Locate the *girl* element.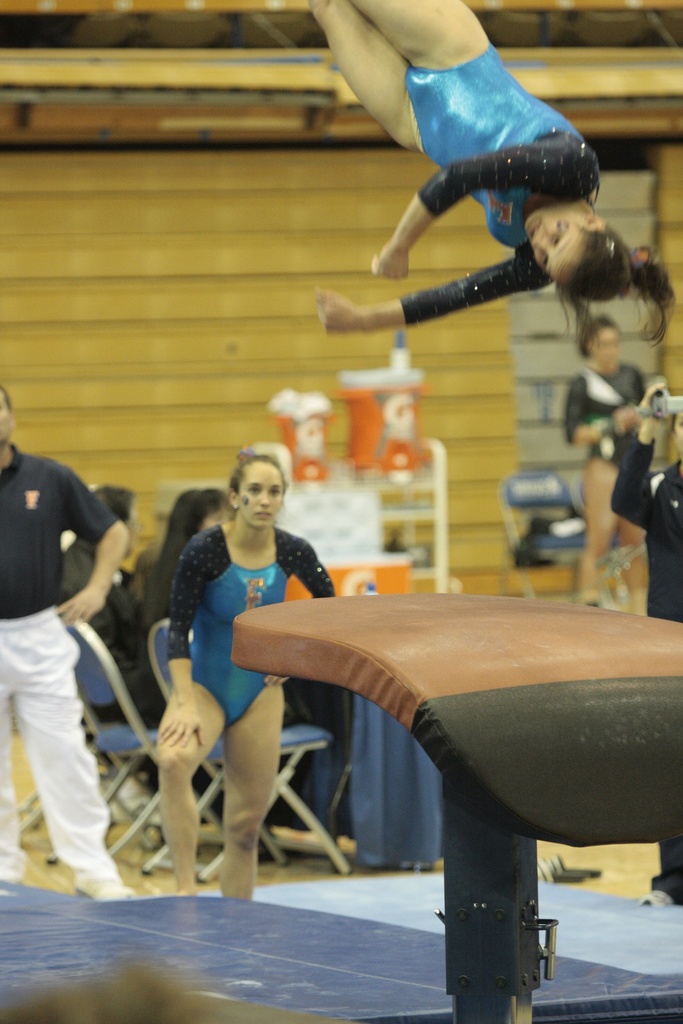
Element bbox: (x1=160, y1=449, x2=338, y2=906).
